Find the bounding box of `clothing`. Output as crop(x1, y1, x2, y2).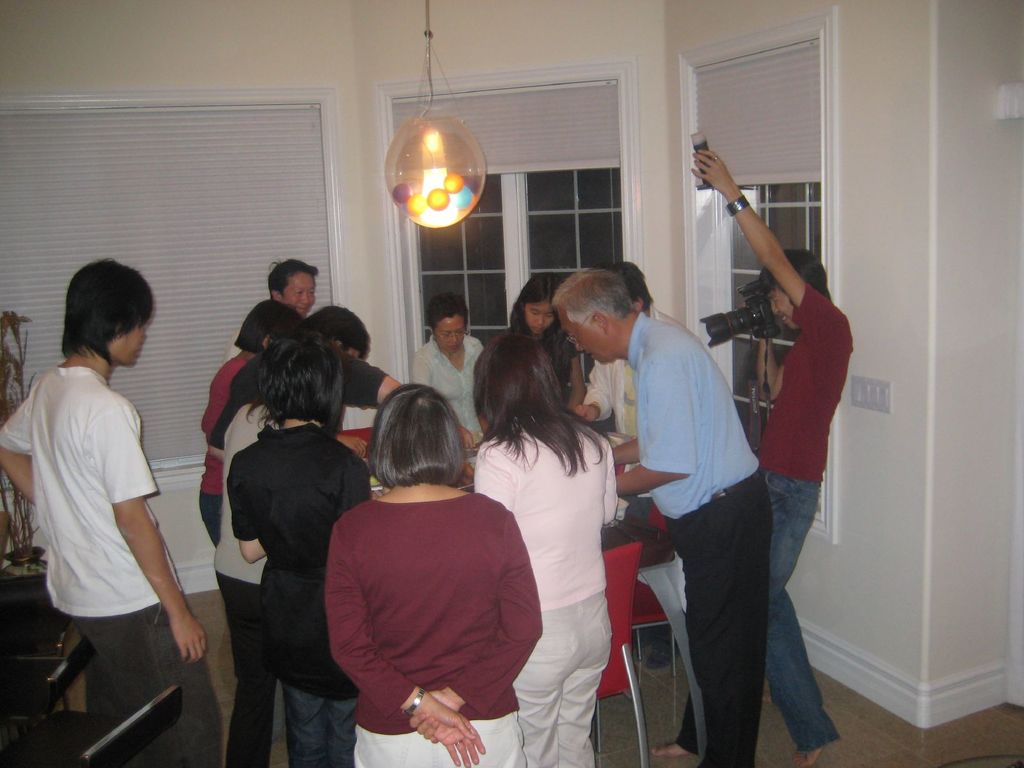
crop(222, 420, 374, 764).
